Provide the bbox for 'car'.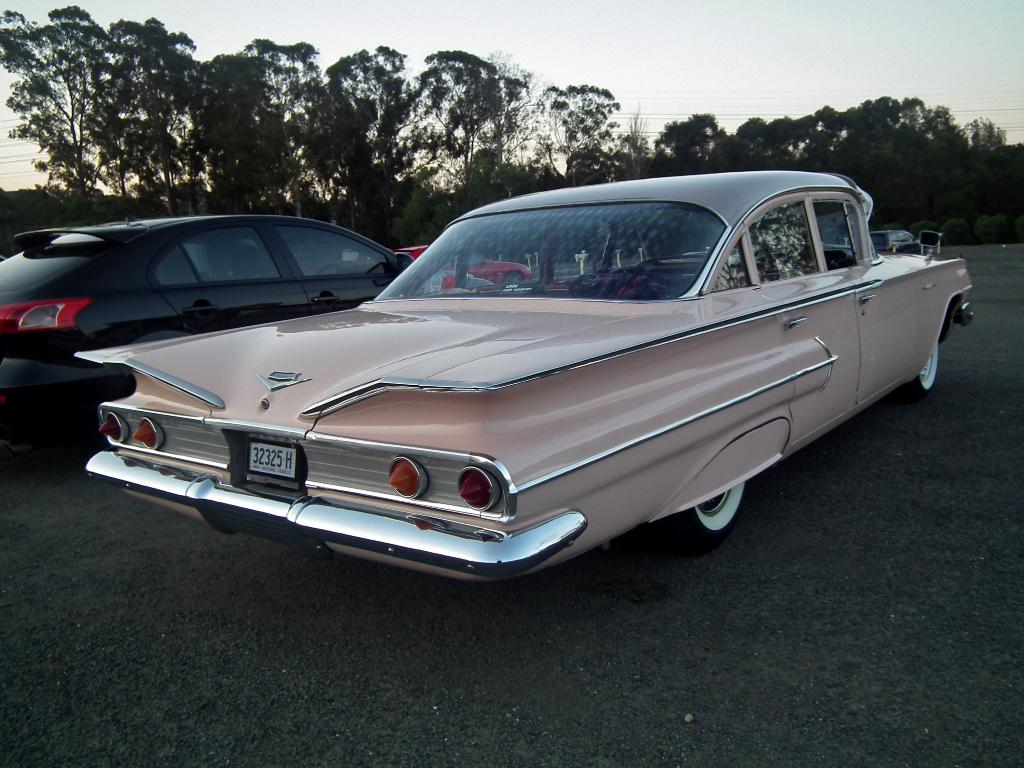
[x1=72, y1=169, x2=973, y2=585].
